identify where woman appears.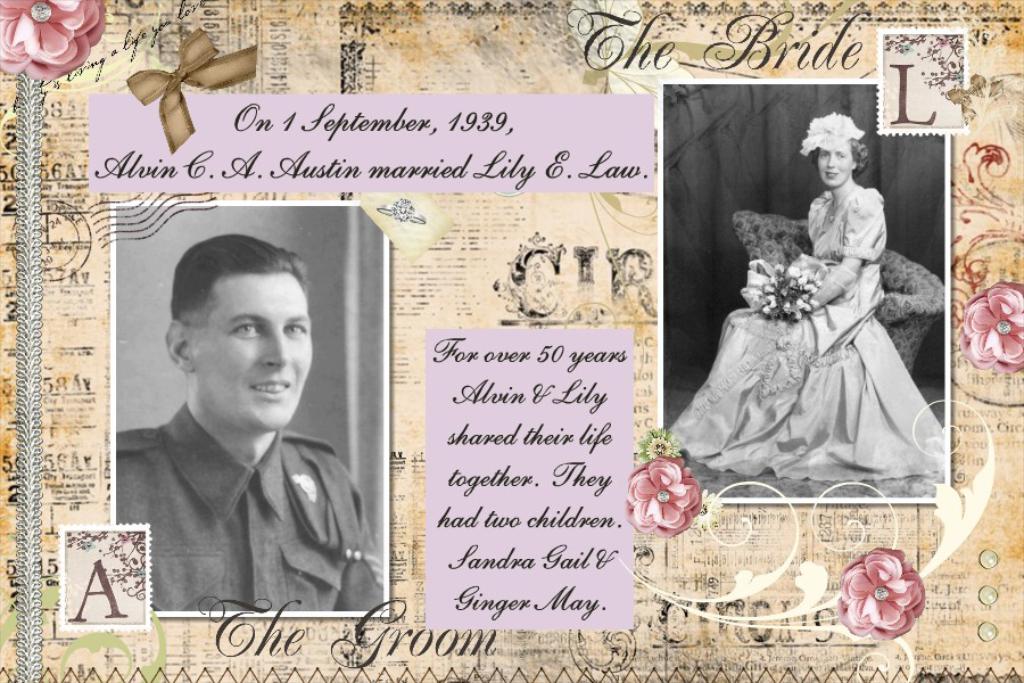
Appears at rect(672, 186, 961, 518).
